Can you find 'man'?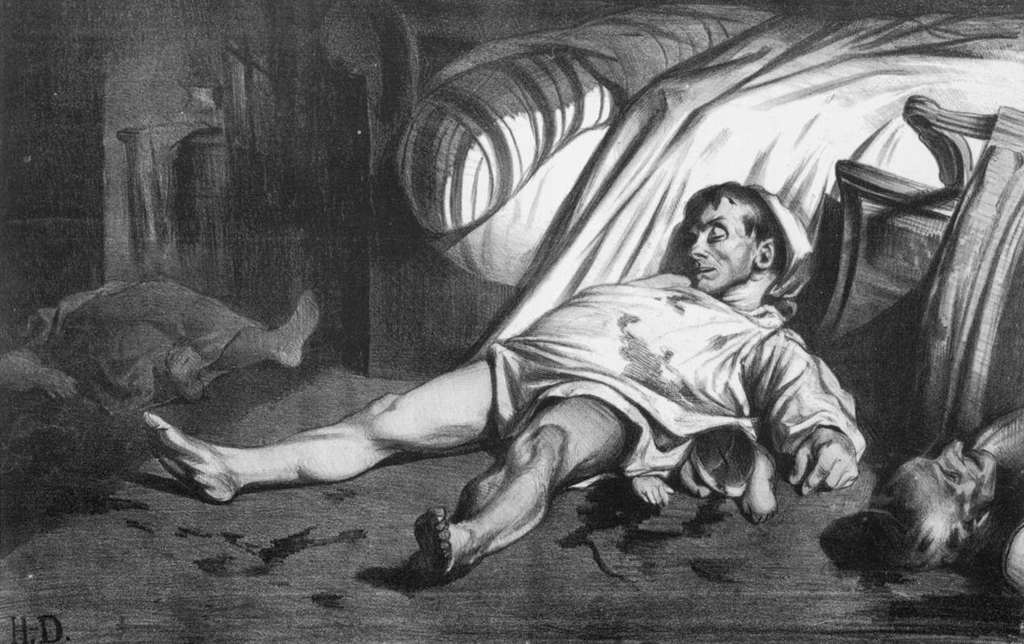
Yes, bounding box: <box>139,178,869,586</box>.
